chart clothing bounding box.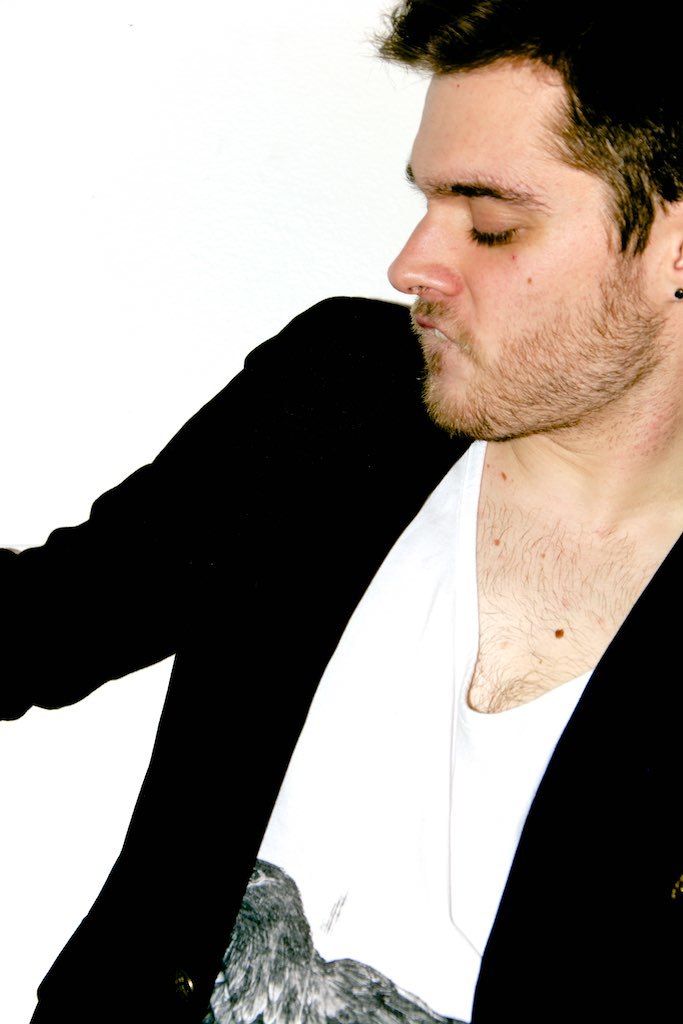
Charted: (x1=78, y1=206, x2=675, y2=1000).
